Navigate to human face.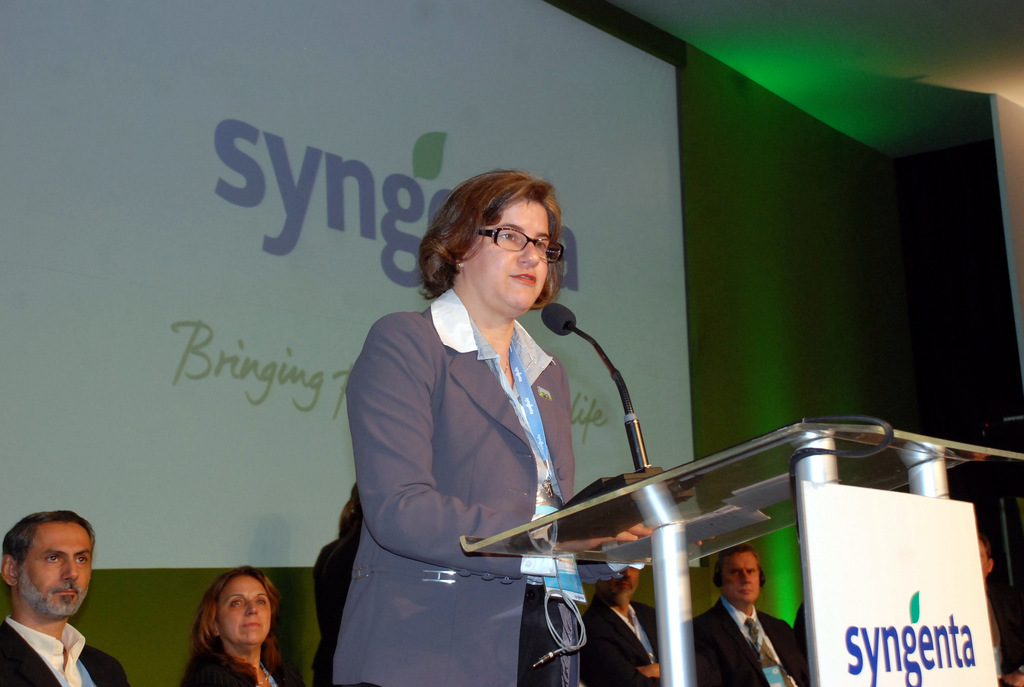
Navigation target: (x1=464, y1=201, x2=554, y2=312).
